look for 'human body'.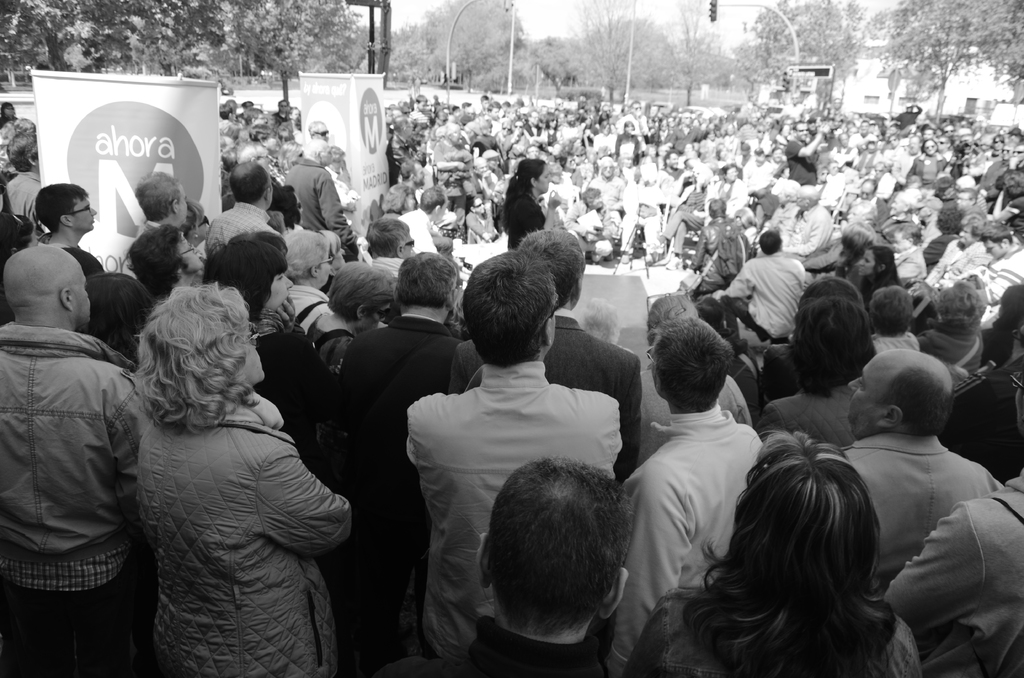
Found: 823/342/1000/608.
